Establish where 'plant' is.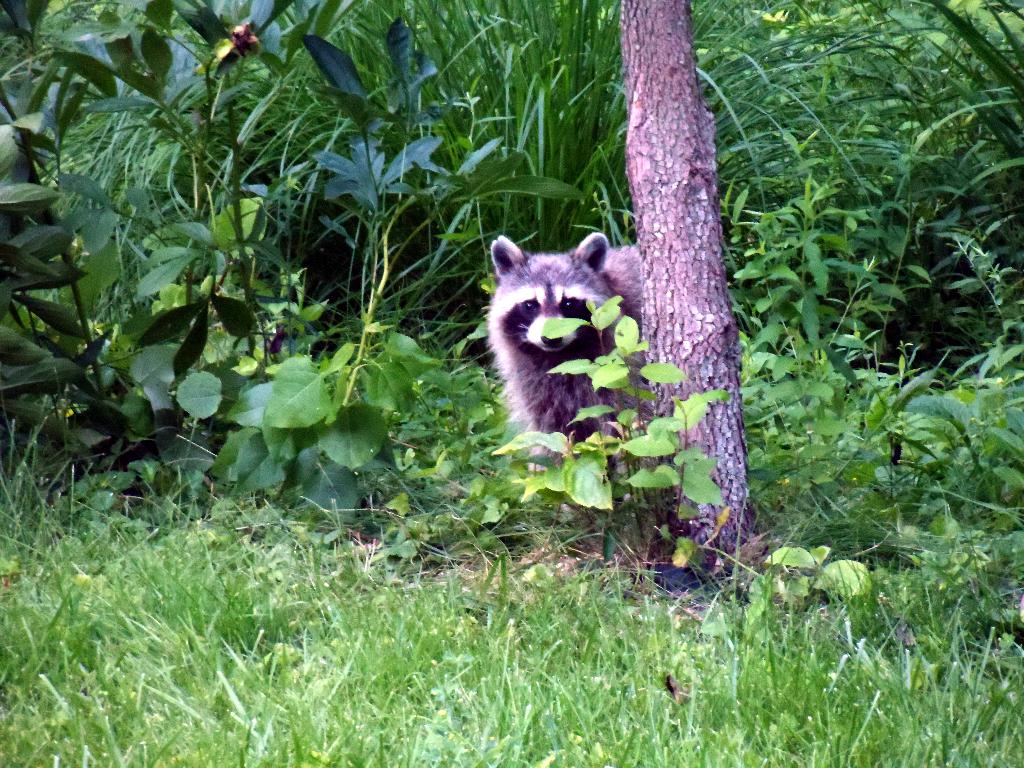
Established at pyautogui.locateOnScreen(703, 143, 1023, 600).
